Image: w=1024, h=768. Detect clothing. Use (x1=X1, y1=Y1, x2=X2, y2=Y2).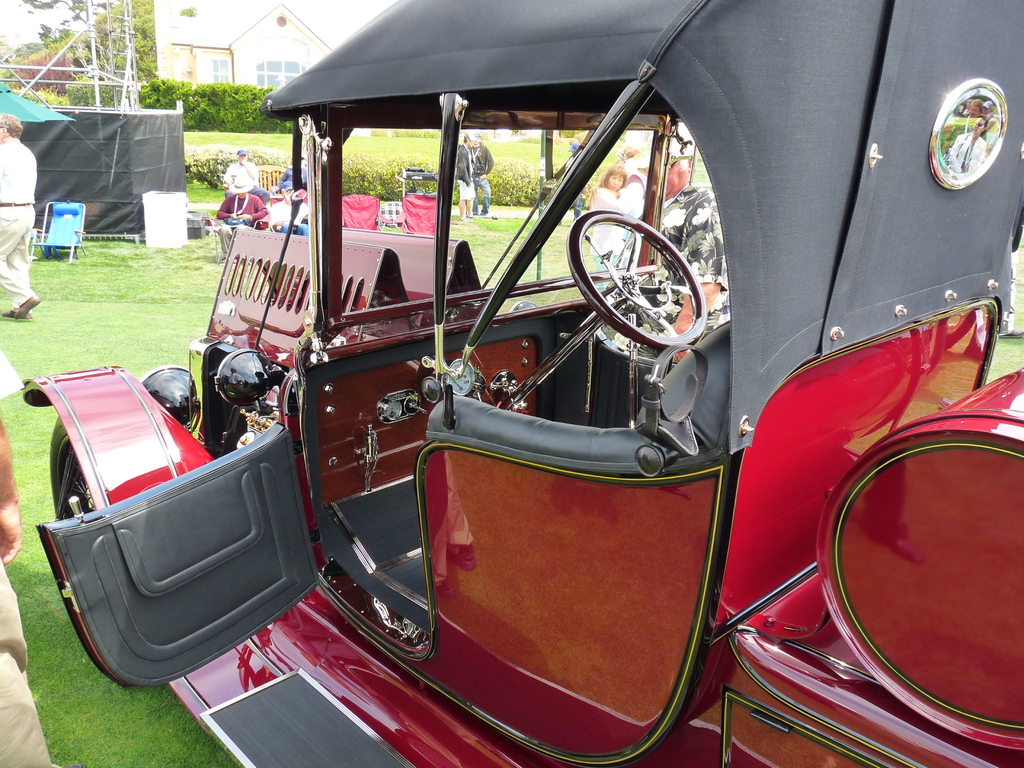
(x1=472, y1=141, x2=495, y2=216).
